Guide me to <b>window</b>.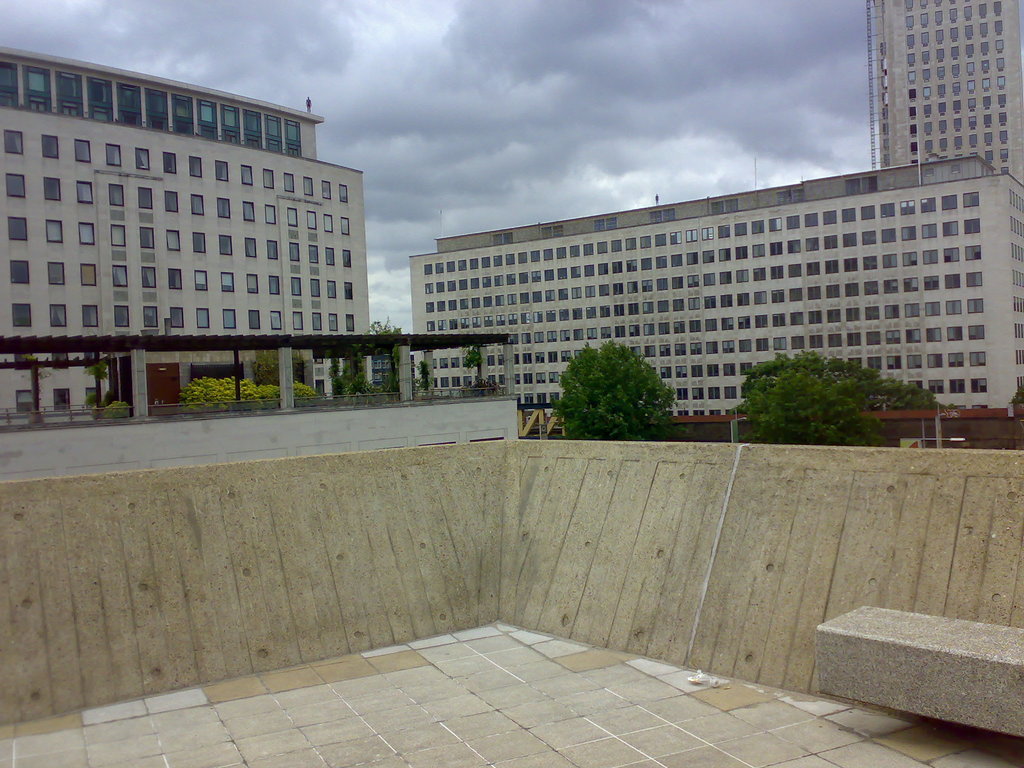
Guidance: [x1=311, y1=241, x2=321, y2=269].
